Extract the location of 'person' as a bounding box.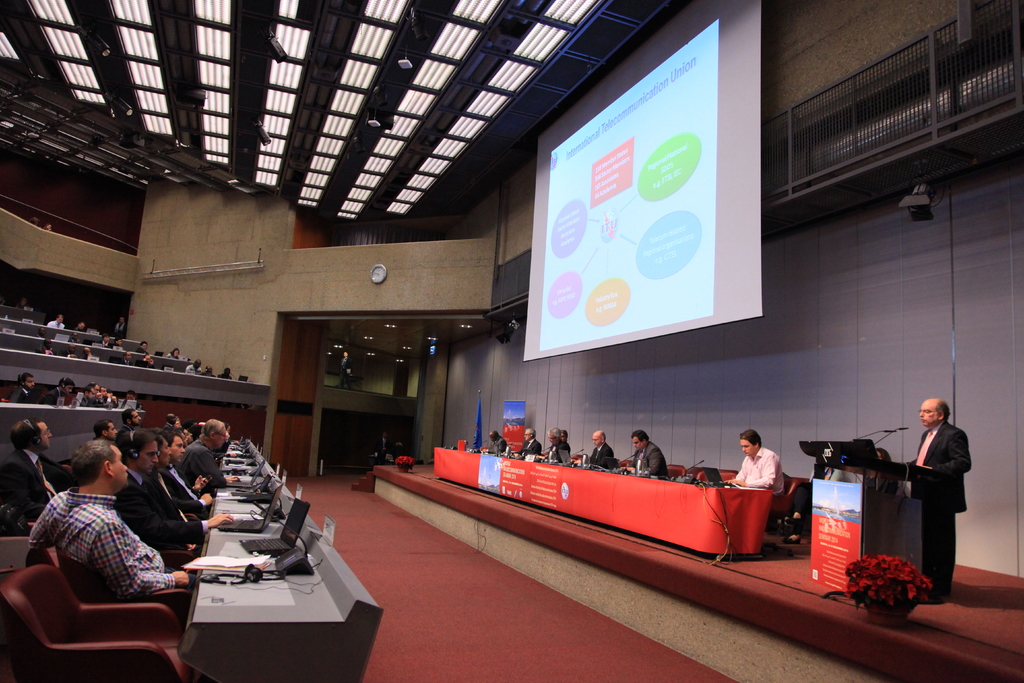
{"x1": 49, "y1": 313, "x2": 65, "y2": 328}.
